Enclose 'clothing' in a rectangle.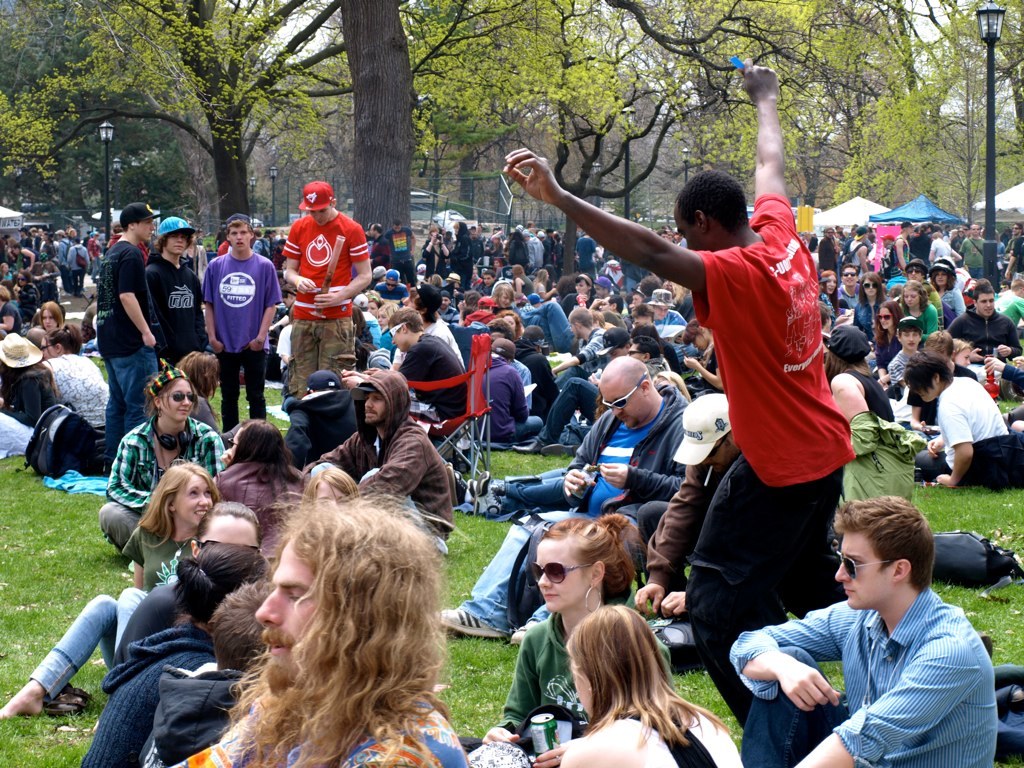
x1=445, y1=380, x2=699, y2=618.
